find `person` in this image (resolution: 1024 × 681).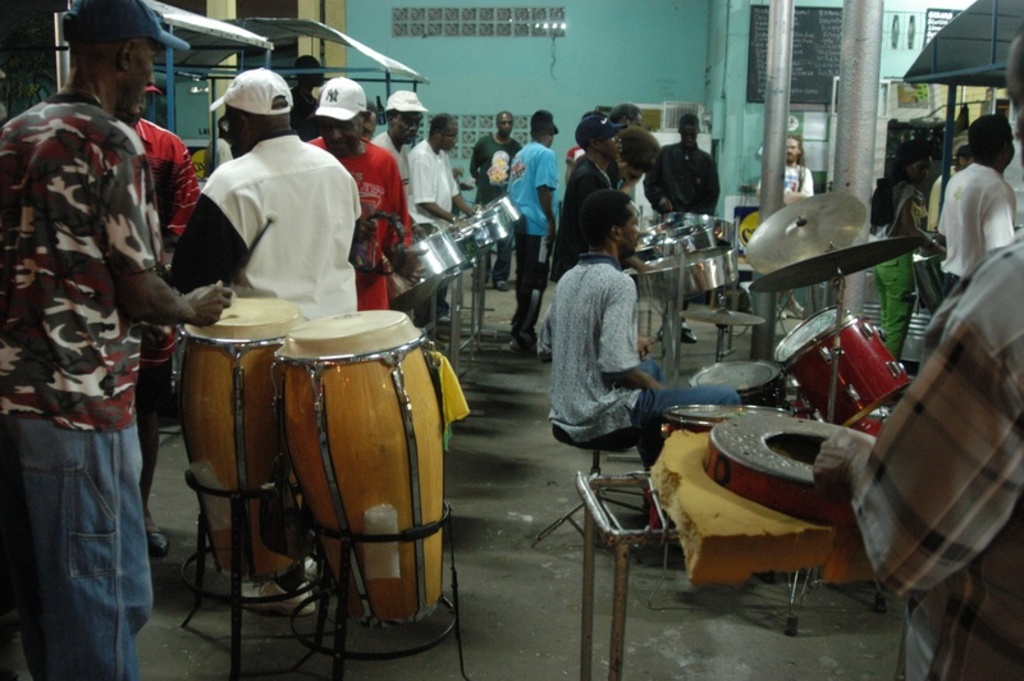
[left=511, top=123, right=568, bottom=346].
